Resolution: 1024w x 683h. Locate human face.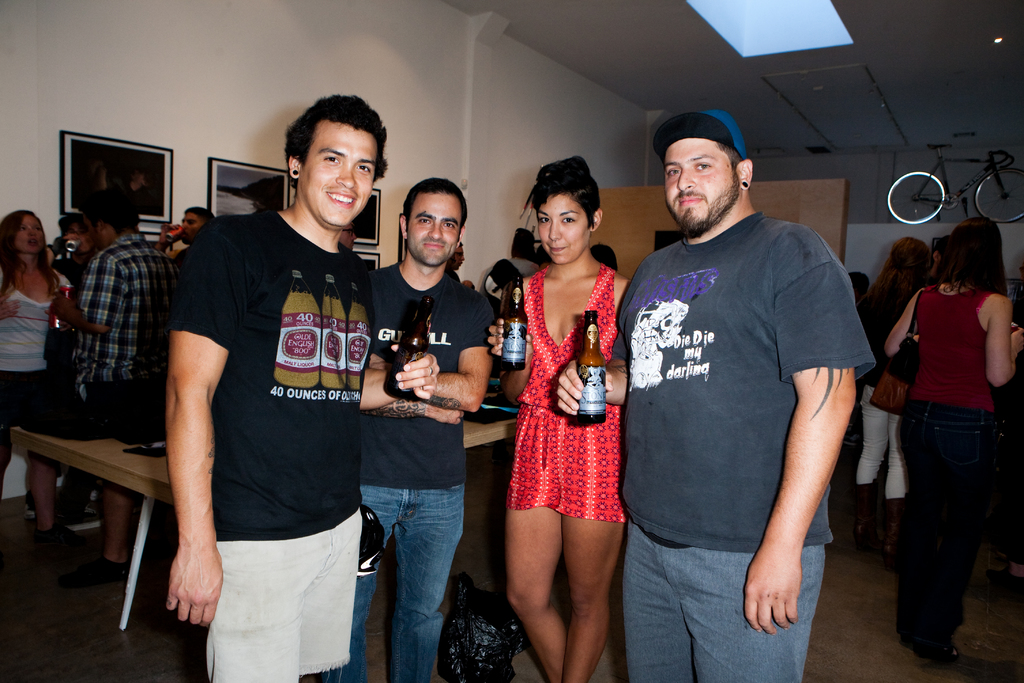
13,213,49,254.
